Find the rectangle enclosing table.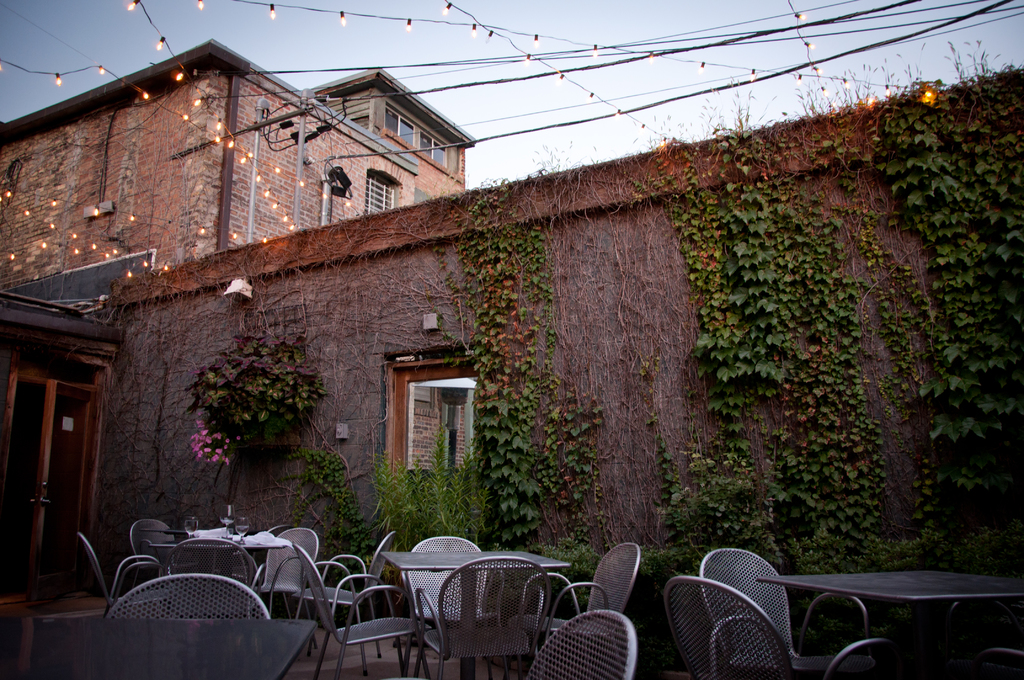
select_region(140, 526, 282, 596).
